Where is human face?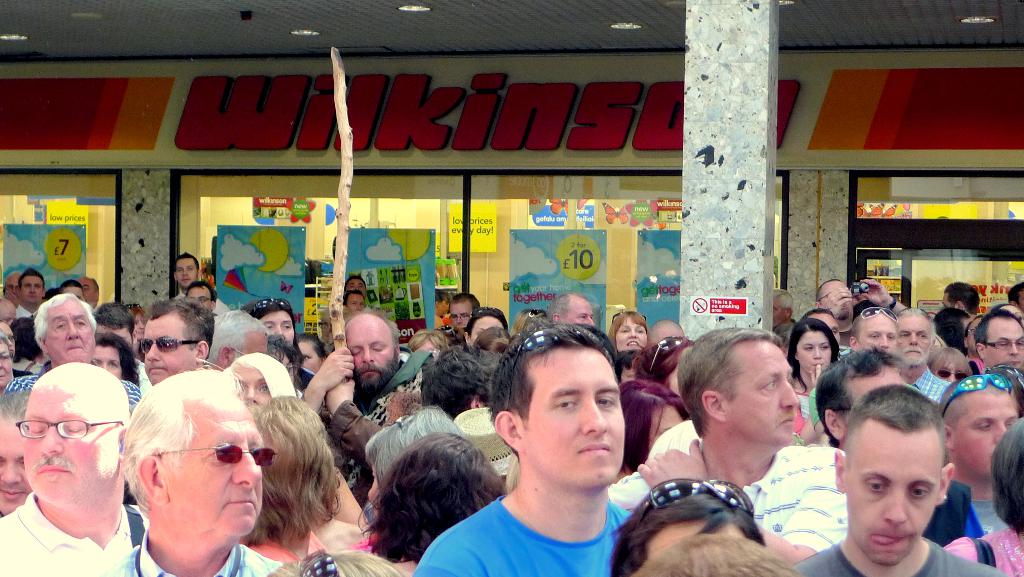
897/317/931/367.
